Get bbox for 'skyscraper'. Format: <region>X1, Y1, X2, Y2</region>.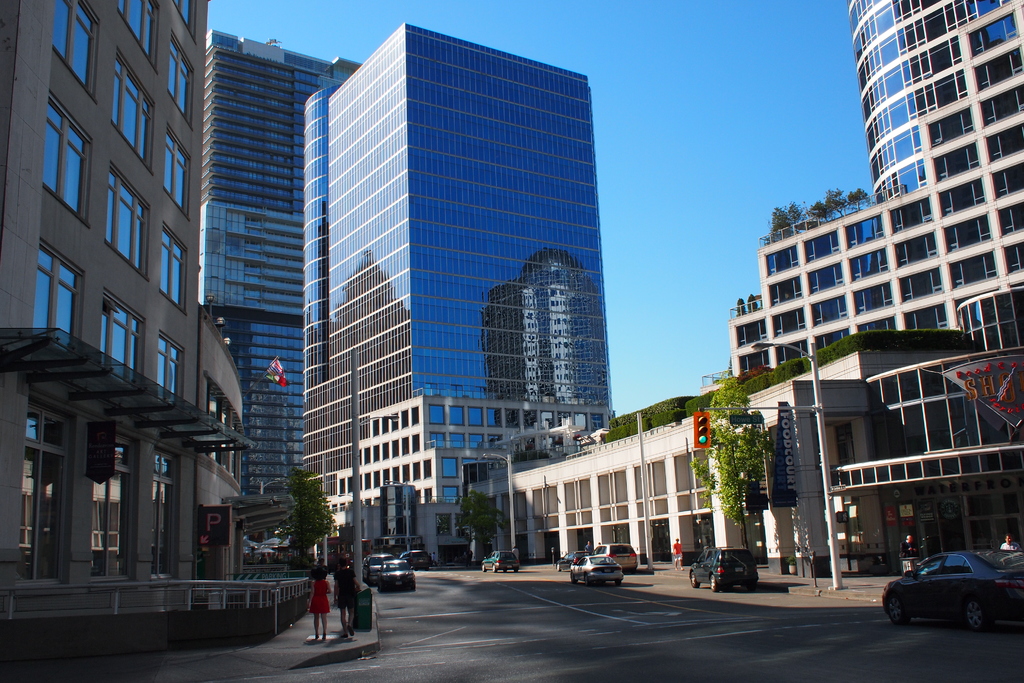
<region>305, 24, 614, 569</region>.
